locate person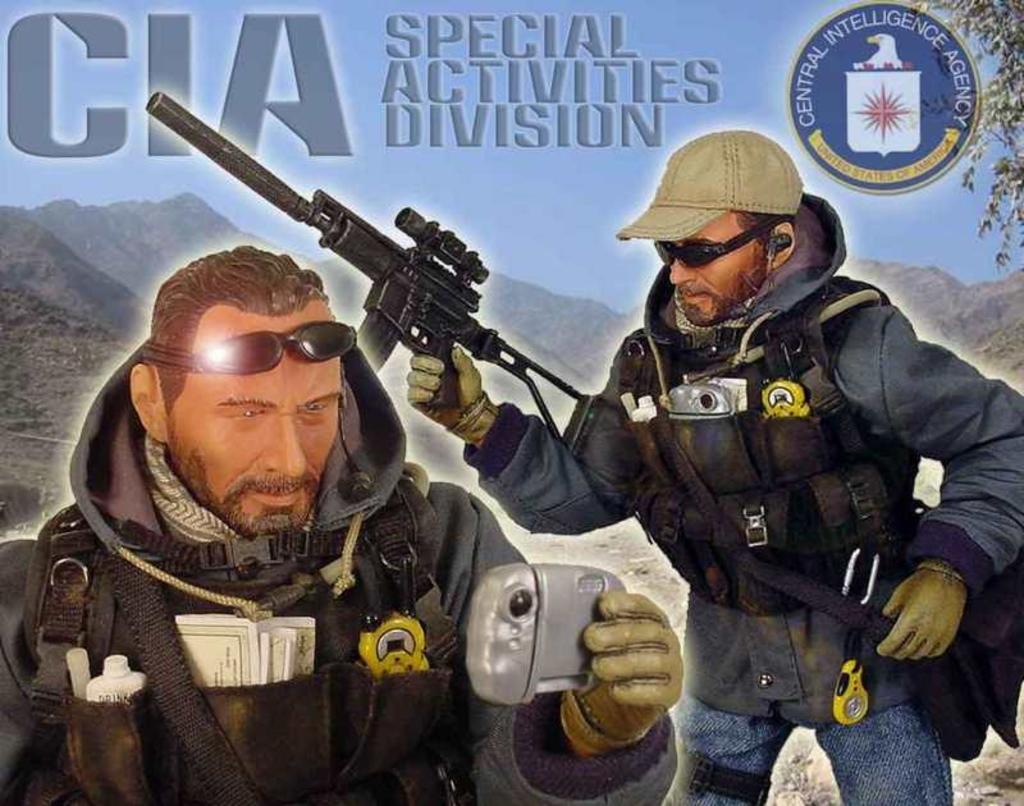
0:242:686:805
